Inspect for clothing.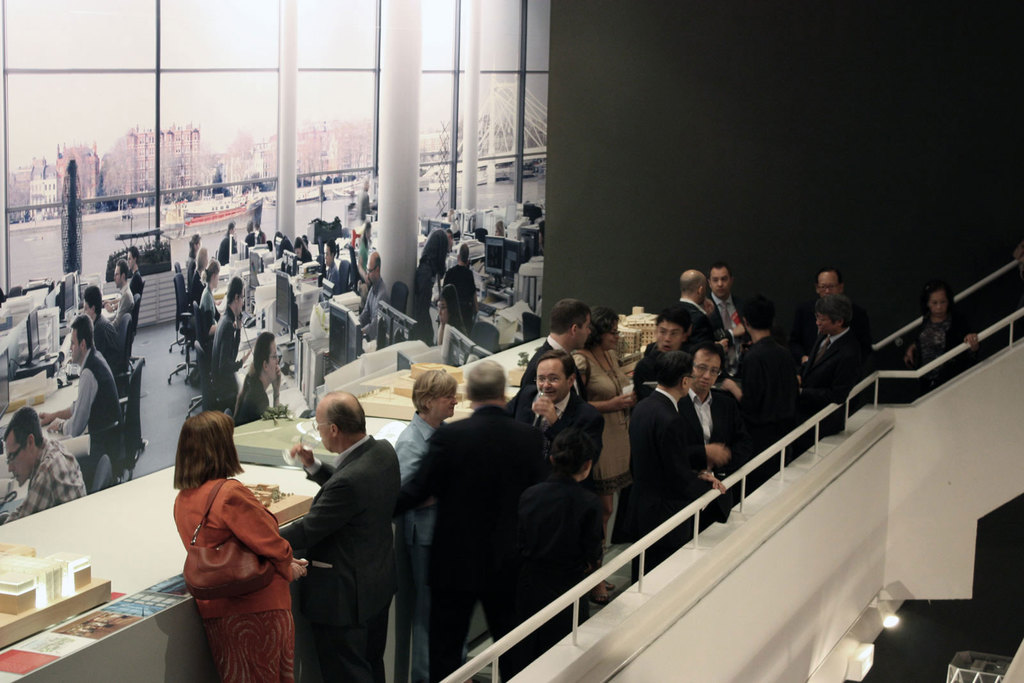
Inspection: [x1=60, y1=344, x2=134, y2=472].
